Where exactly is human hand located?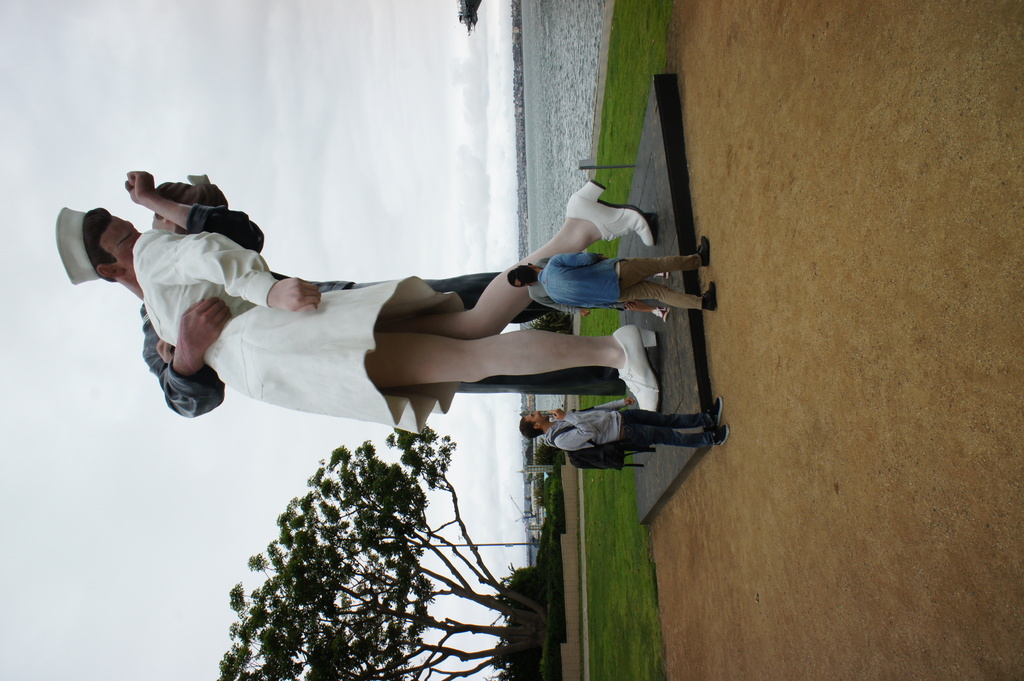
Its bounding box is {"x1": 122, "y1": 170, "x2": 156, "y2": 205}.
